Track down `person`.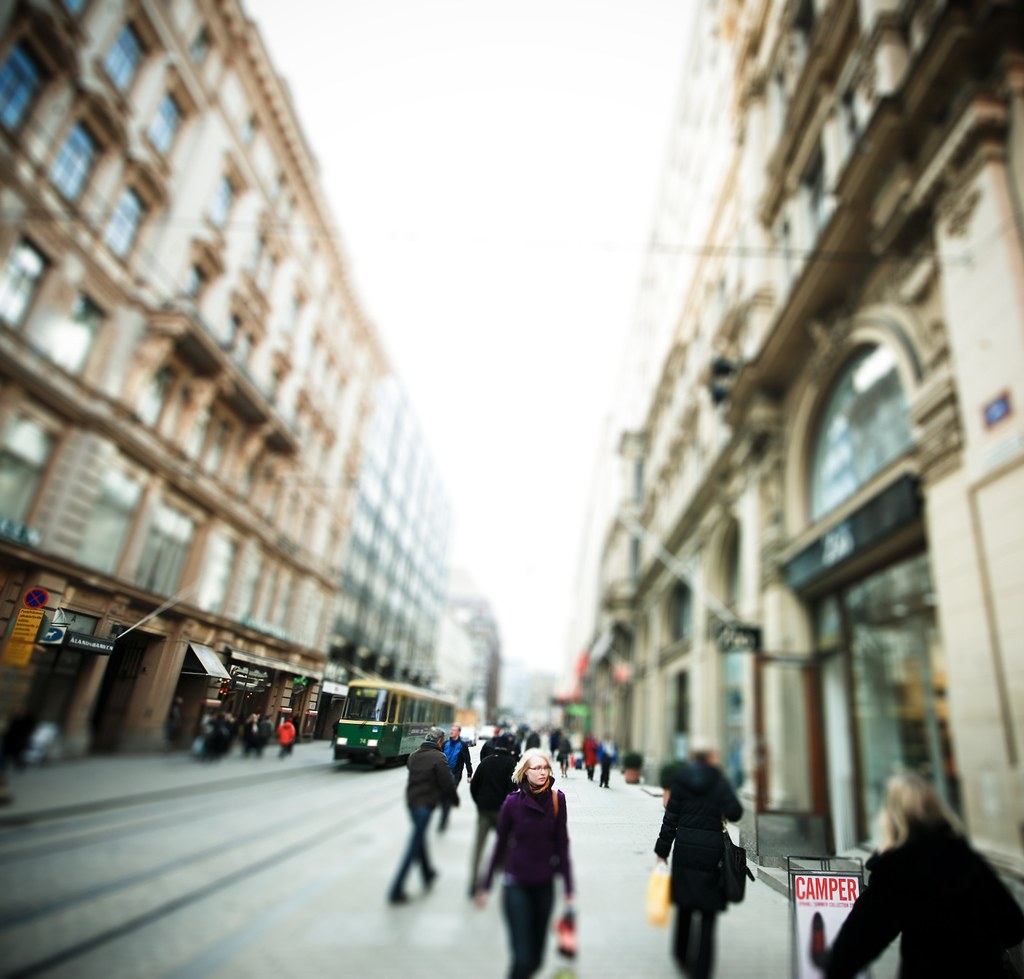
Tracked to (x1=247, y1=715, x2=260, y2=762).
